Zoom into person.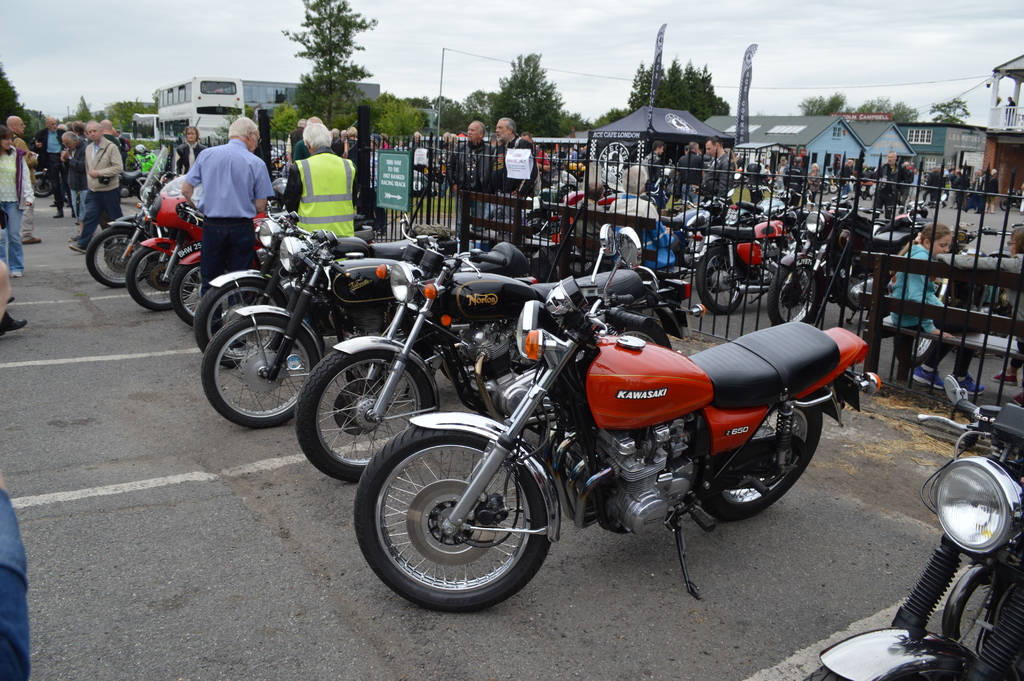
Zoom target: <region>0, 470, 32, 680</region>.
